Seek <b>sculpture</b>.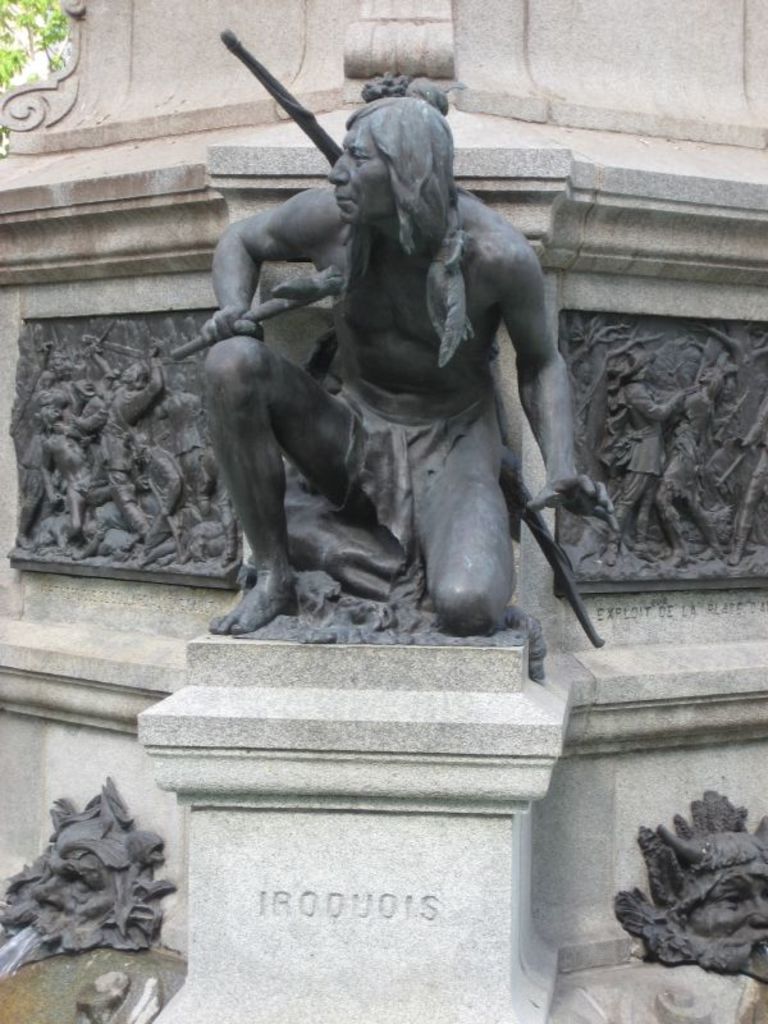
(left=159, top=19, right=611, bottom=682).
